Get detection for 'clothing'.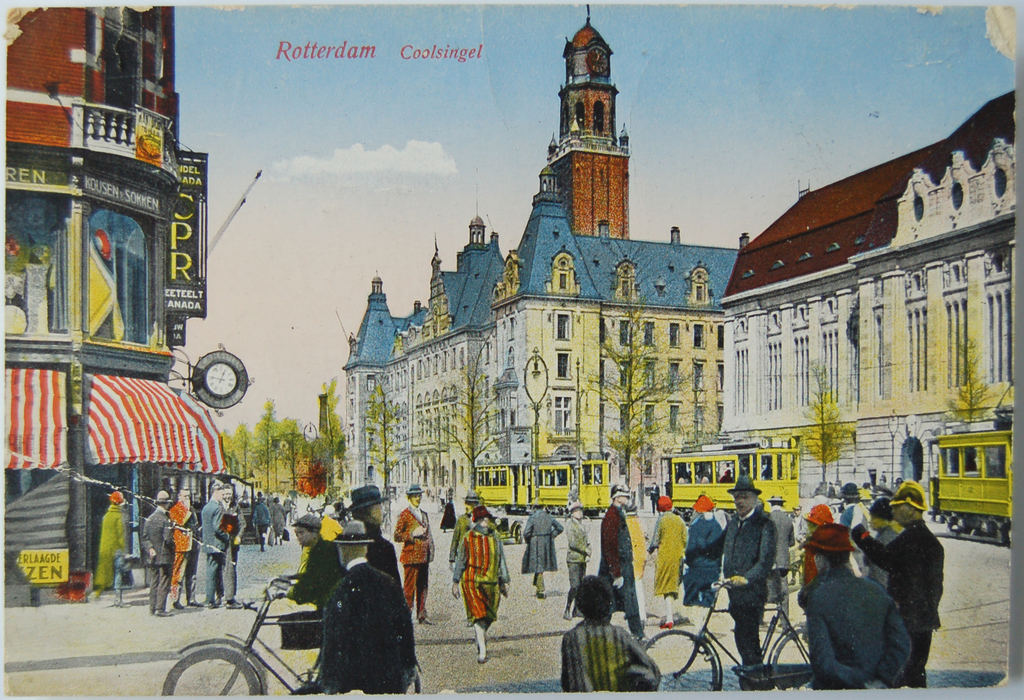
Detection: locate(394, 508, 440, 615).
